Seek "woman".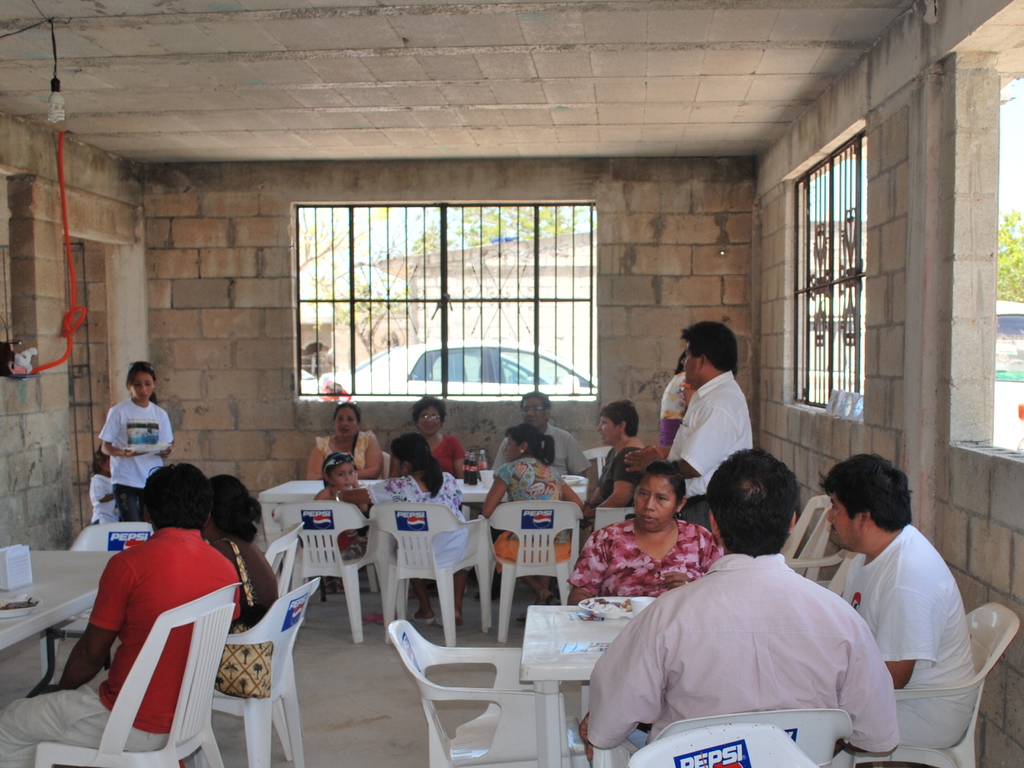
[307, 400, 383, 595].
